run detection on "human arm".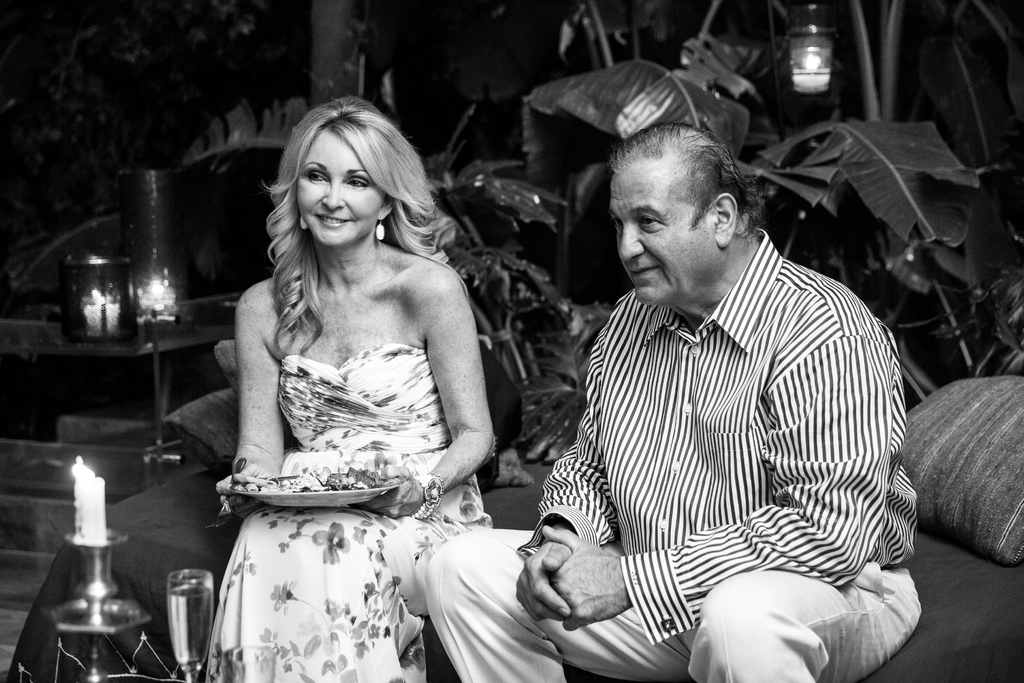
Result: {"left": 211, "top": 278, "right": 287, "bottom": 493}.
